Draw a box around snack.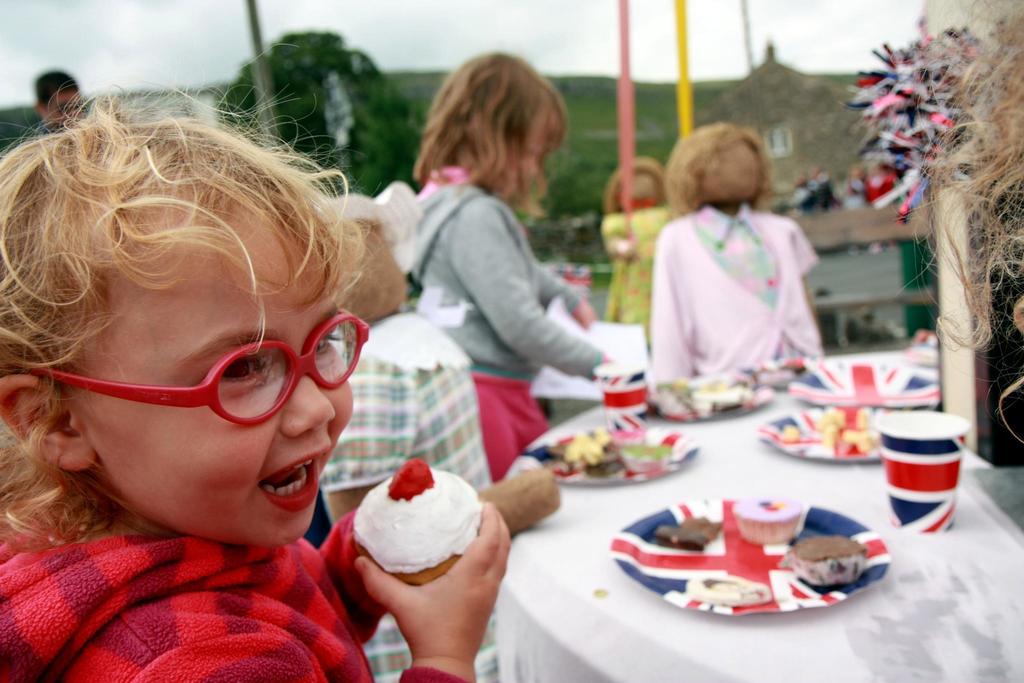
789, 538, 863, 586.
